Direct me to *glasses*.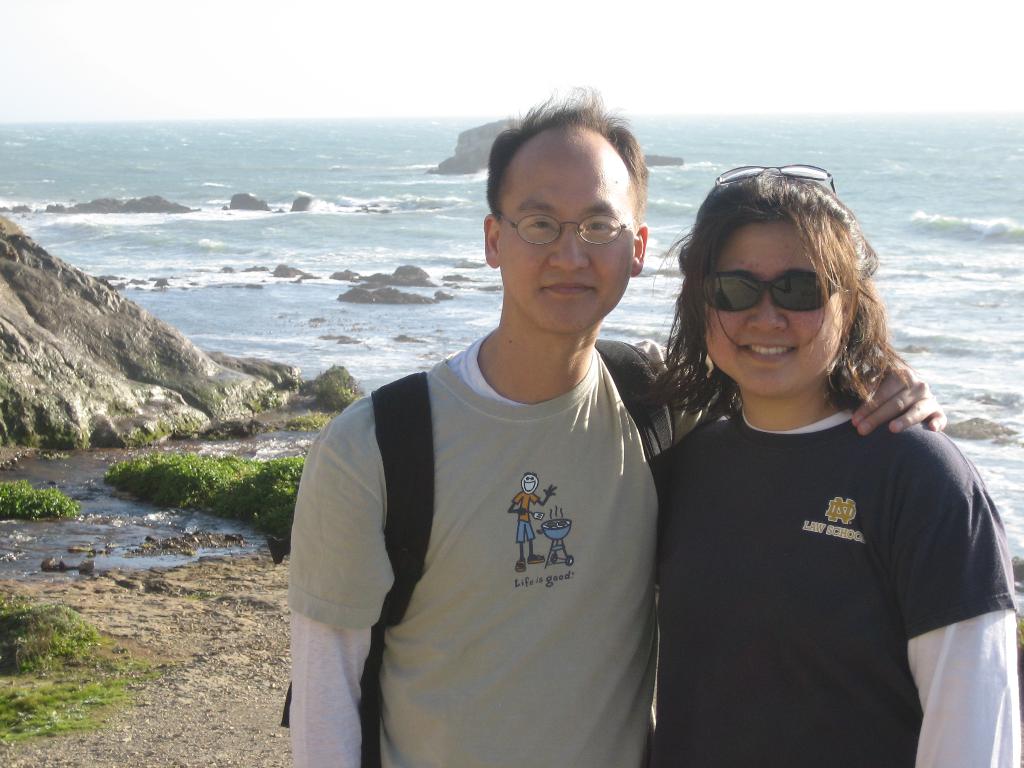
Direction: 492, 204, 625, 254.
